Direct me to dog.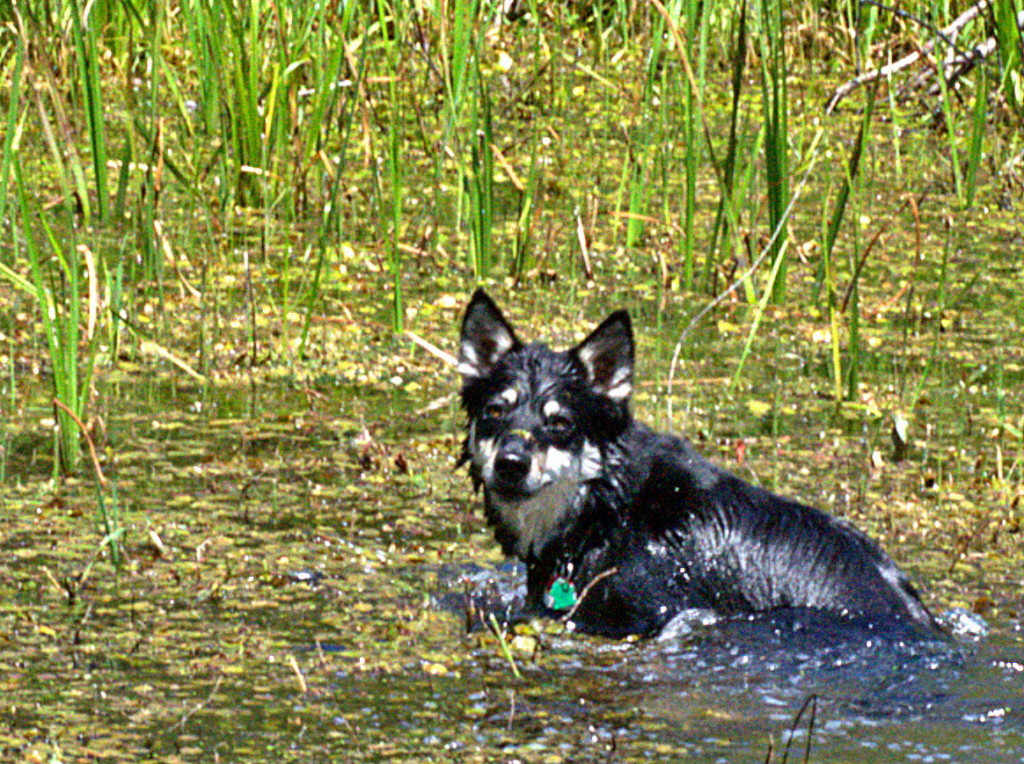
Direction: rect(450, 285, 964, 653).
